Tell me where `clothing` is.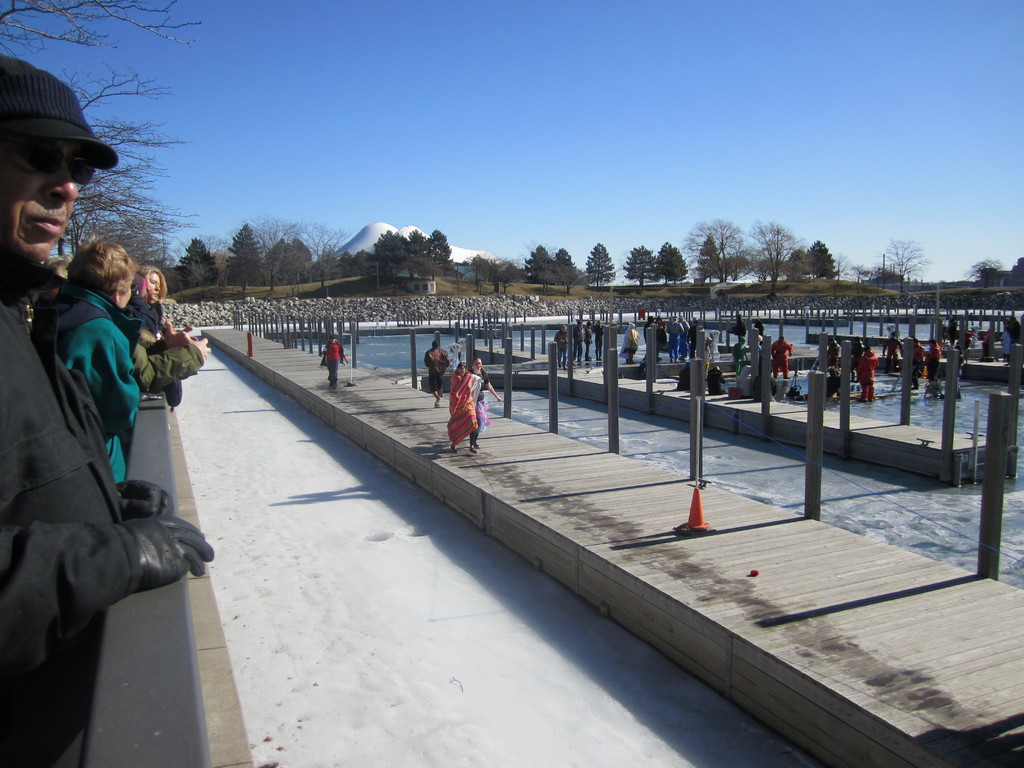
`clothing` is at (619,324,636,358).
